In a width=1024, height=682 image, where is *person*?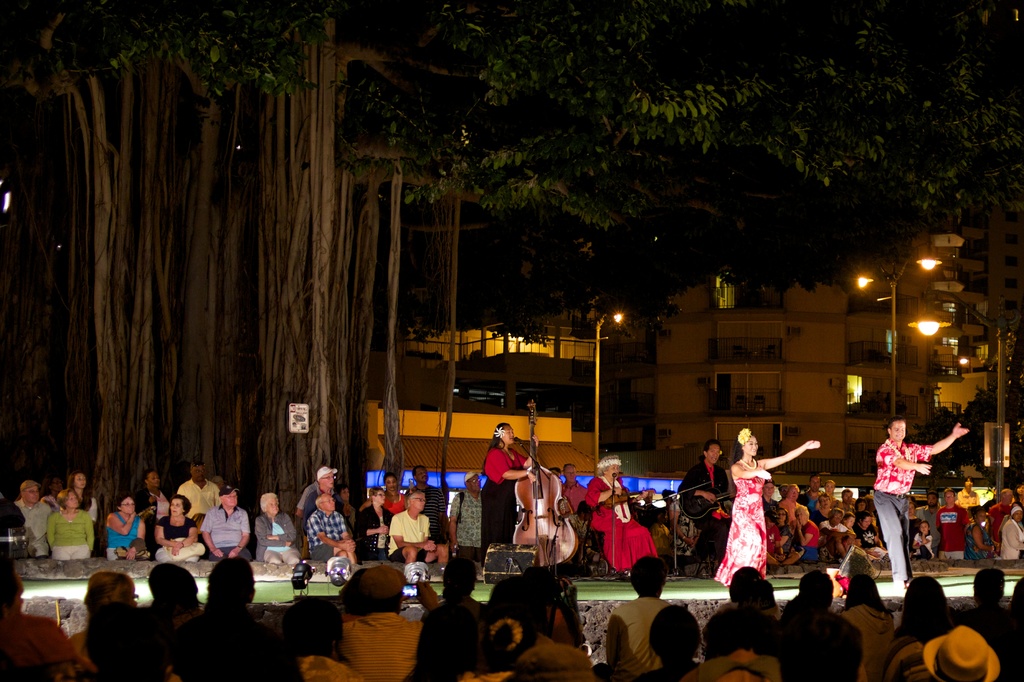
[left=765, top=507, right=799, bottom=566].
